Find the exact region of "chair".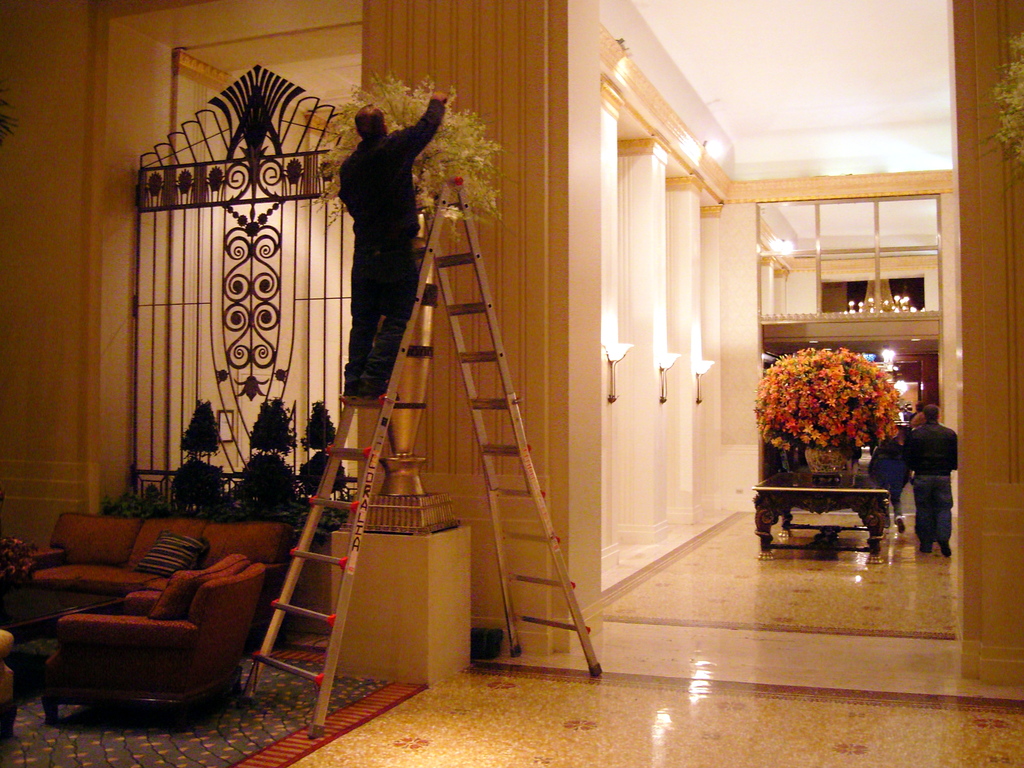
Exact region: <box>42,550,276,730</box>.
